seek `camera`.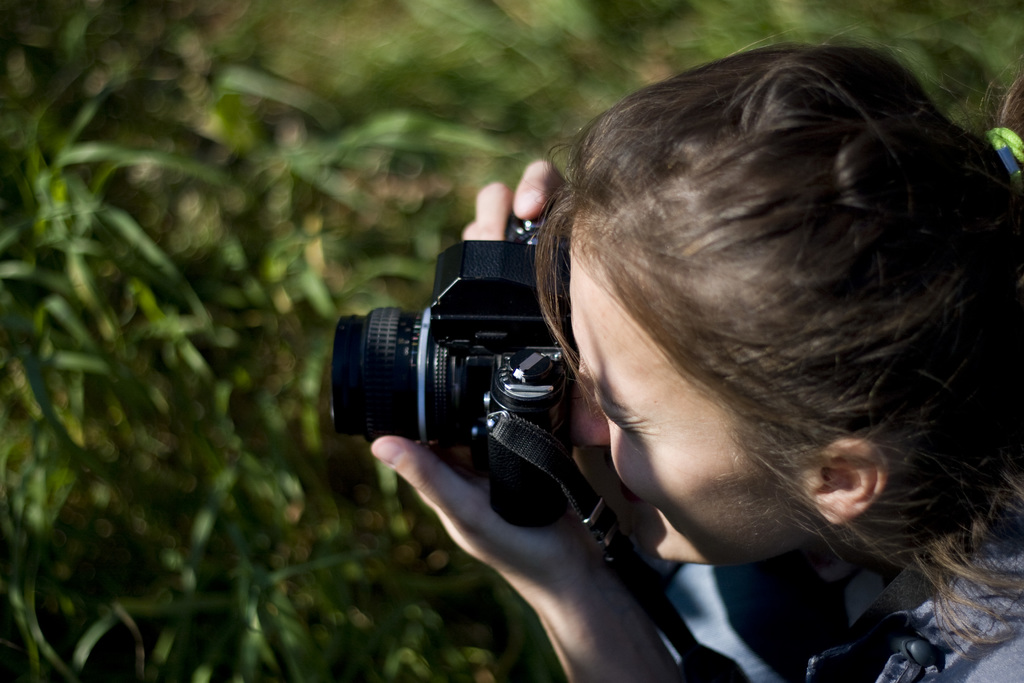
[x1=332, y1=197, x2=589, y2=531].
